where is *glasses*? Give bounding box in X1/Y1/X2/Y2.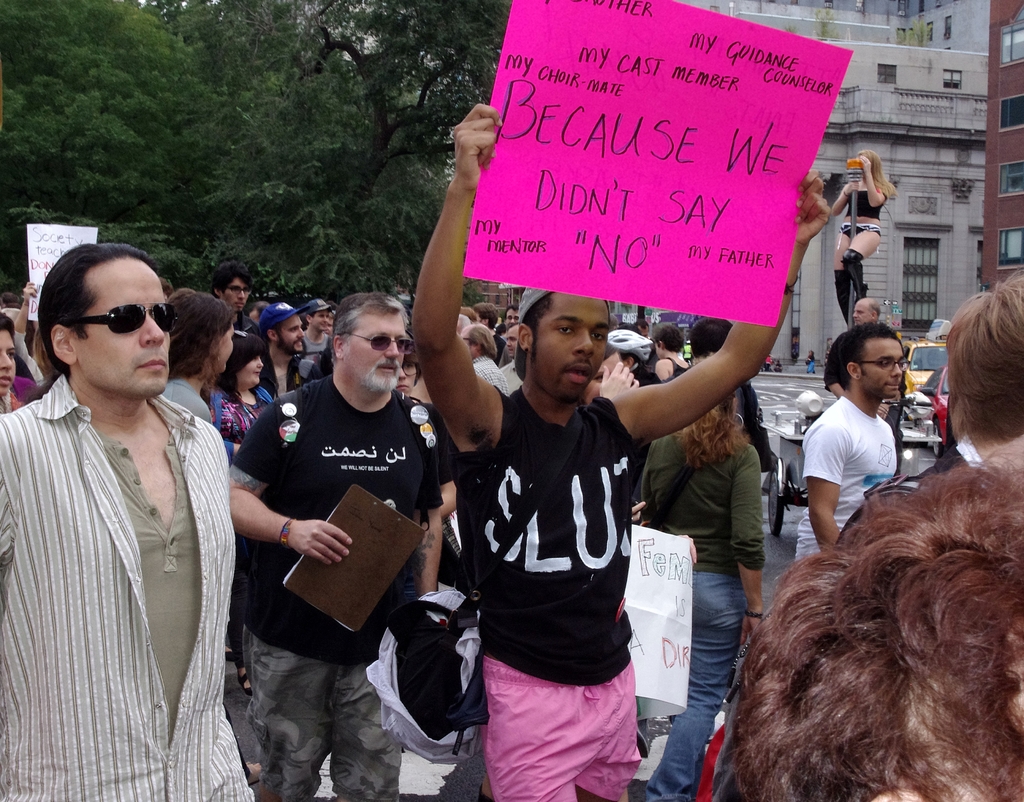
223/282/250/296.
